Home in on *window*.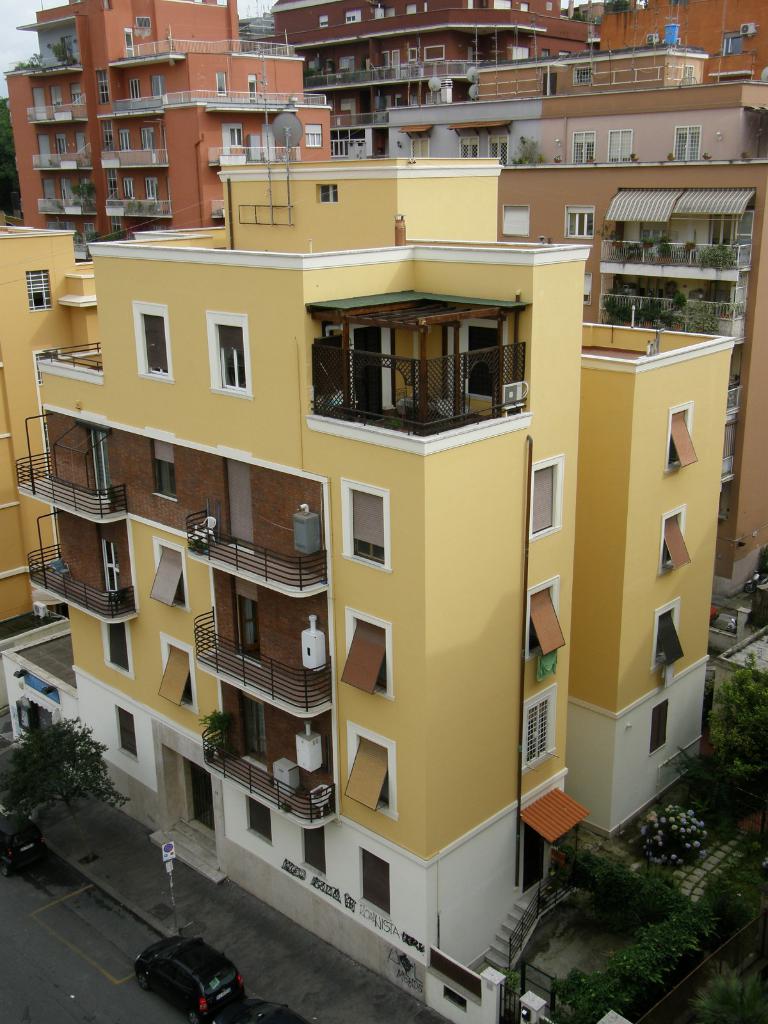
Homed in at box=[137, 15, 147, 35].
